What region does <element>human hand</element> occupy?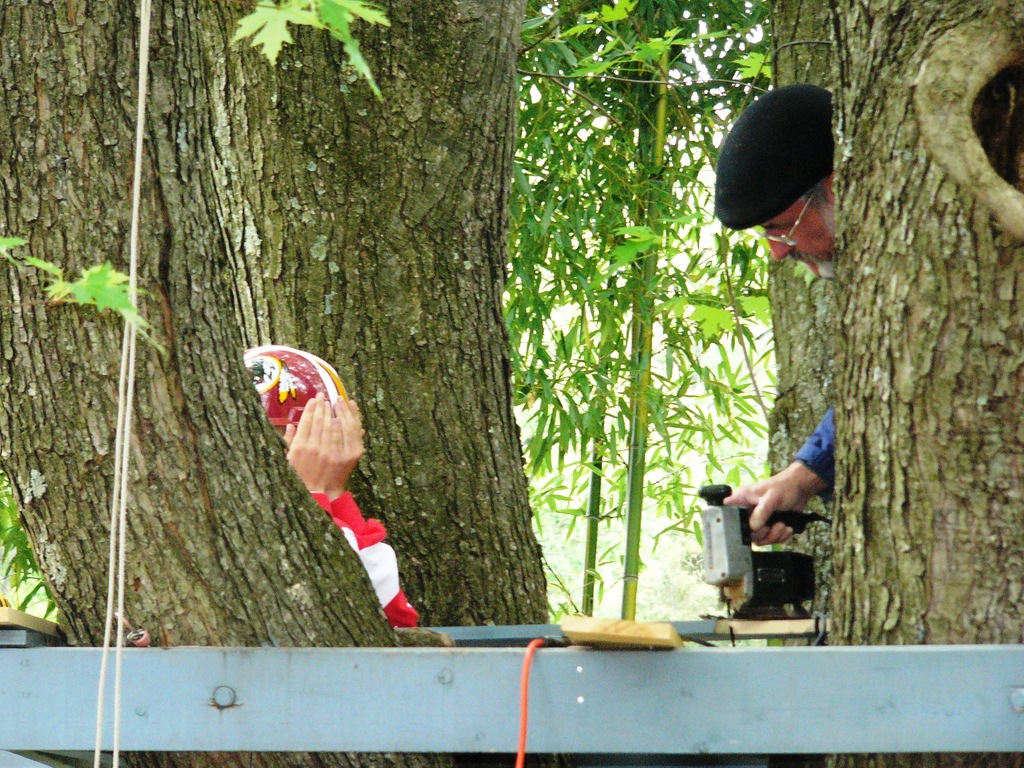
<box>719,470,807,545</box>.
